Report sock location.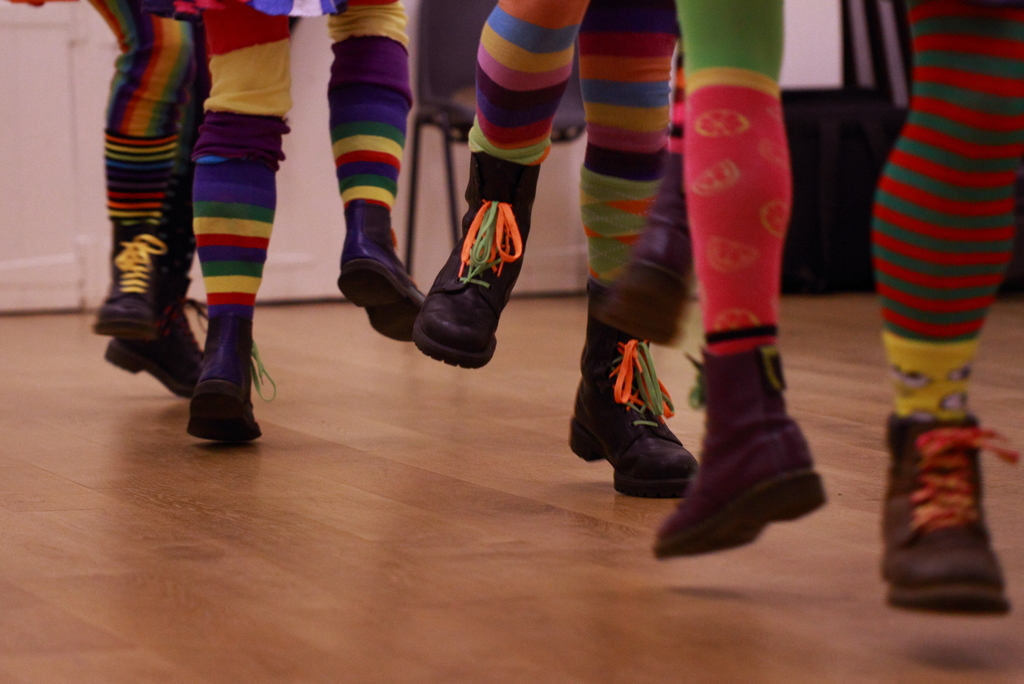
Report: Rect(682, 84, 795, 354).
